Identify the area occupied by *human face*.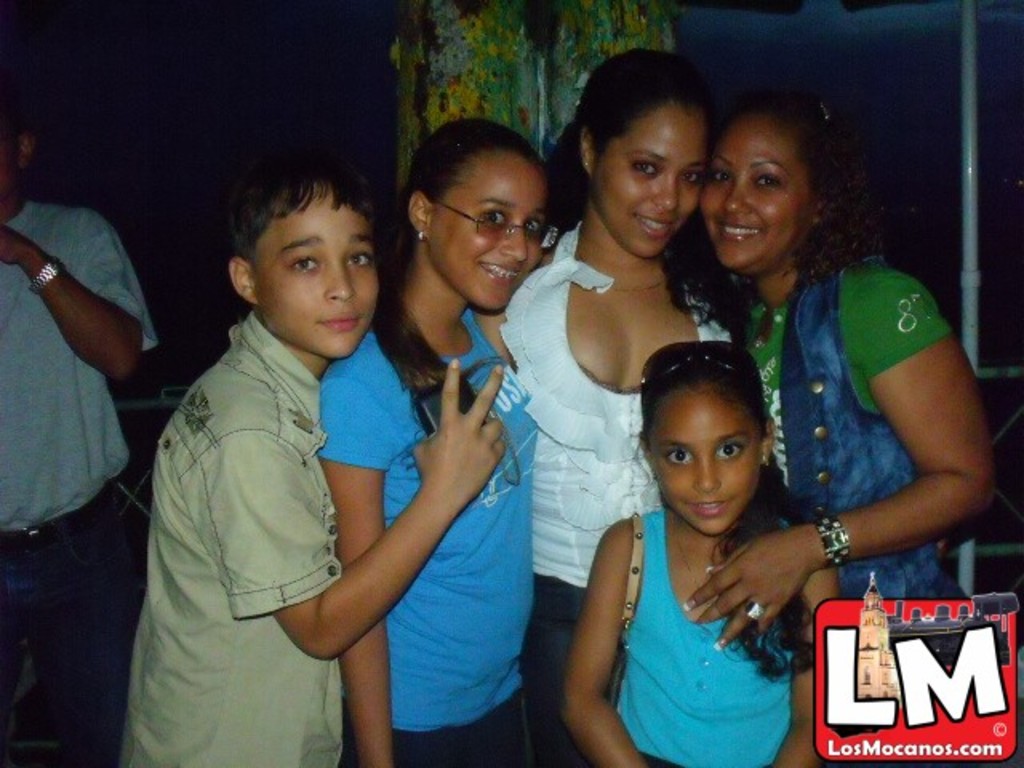
Area: {"x1": 597, "y1": 107, "x2": 704, "y2": 254}.
